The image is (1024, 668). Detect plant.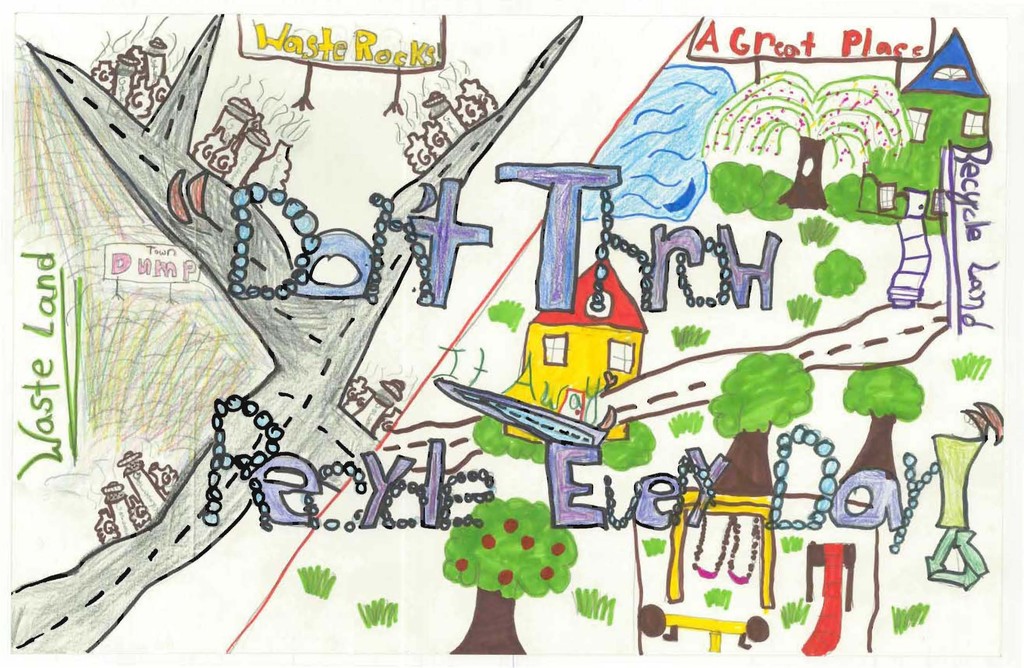
Detection: 779, 580, 816, 631.
